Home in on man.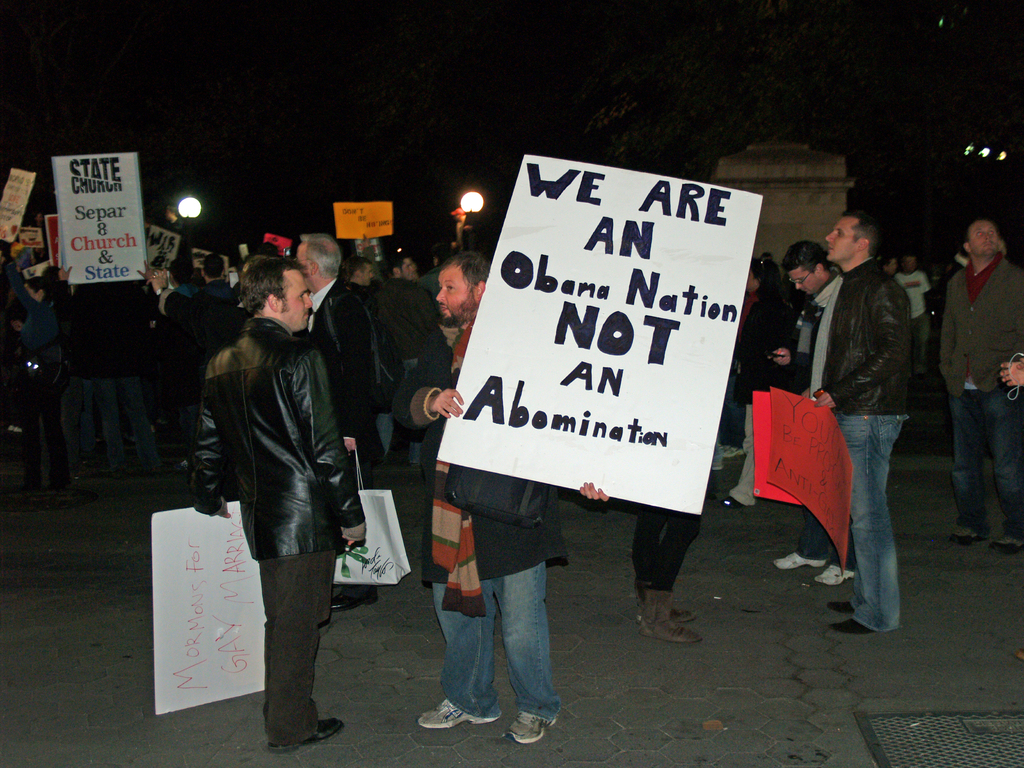
Homed in at (left=803, top=209, right=913, bottom=635).
